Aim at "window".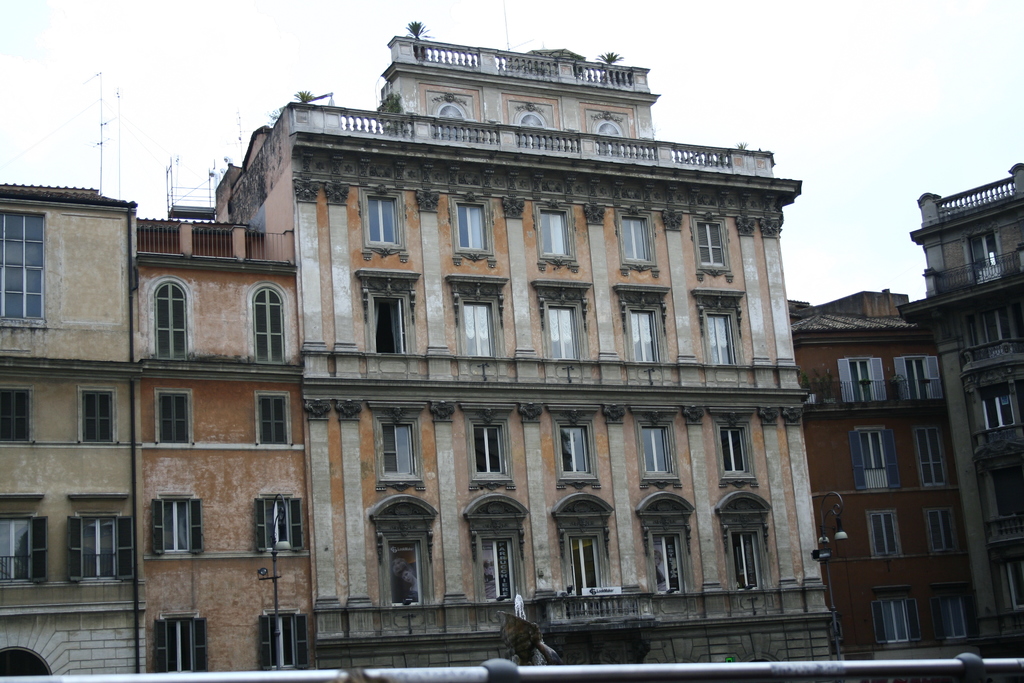
Aimed at region(253, 393, 291, 445).
